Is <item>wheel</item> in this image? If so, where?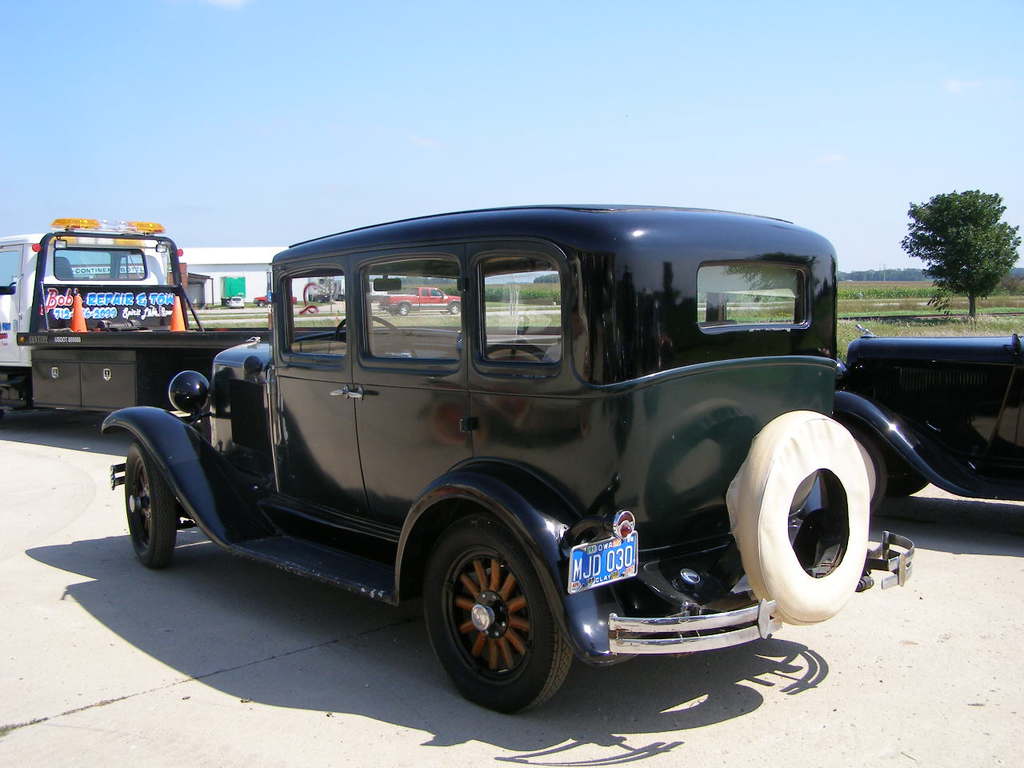
Yes, at 123, 442, 187, 572.
